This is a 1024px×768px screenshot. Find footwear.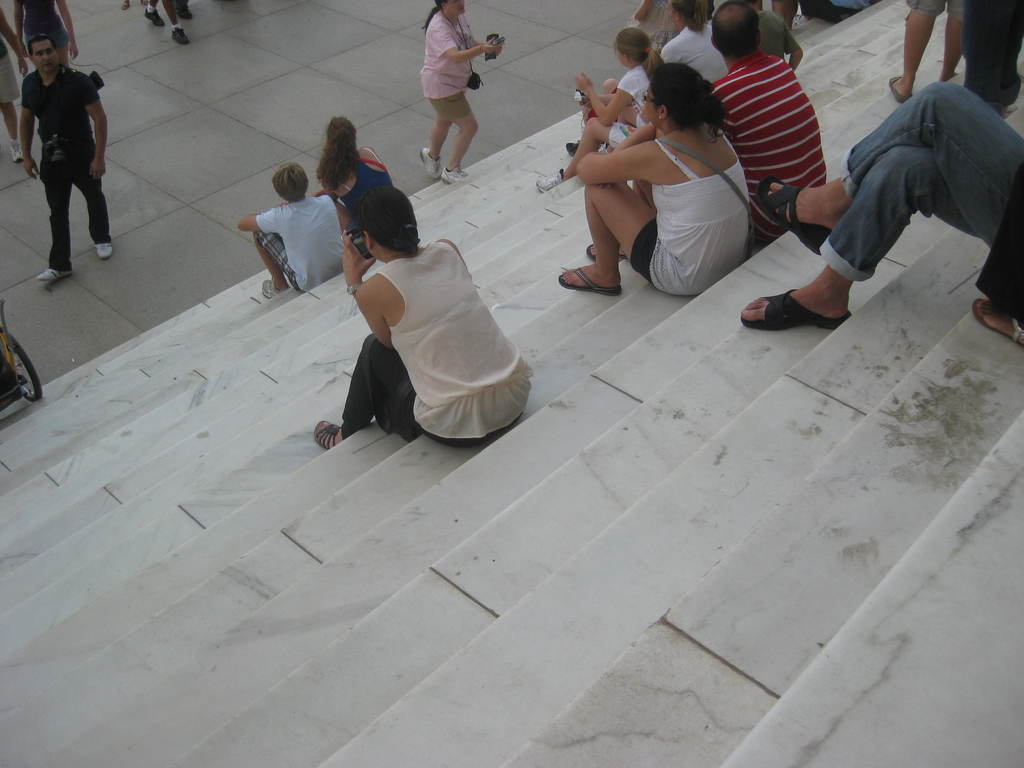
Bounding box: bbox(582, 241, 634, 268).
